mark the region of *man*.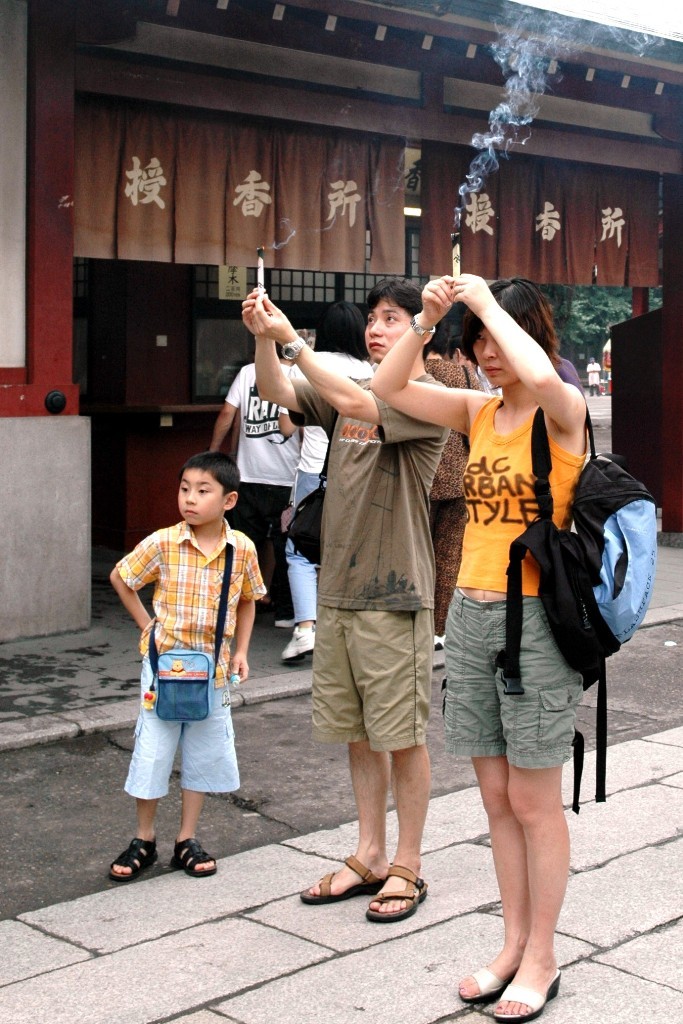
Region: 444,330,504,394.
